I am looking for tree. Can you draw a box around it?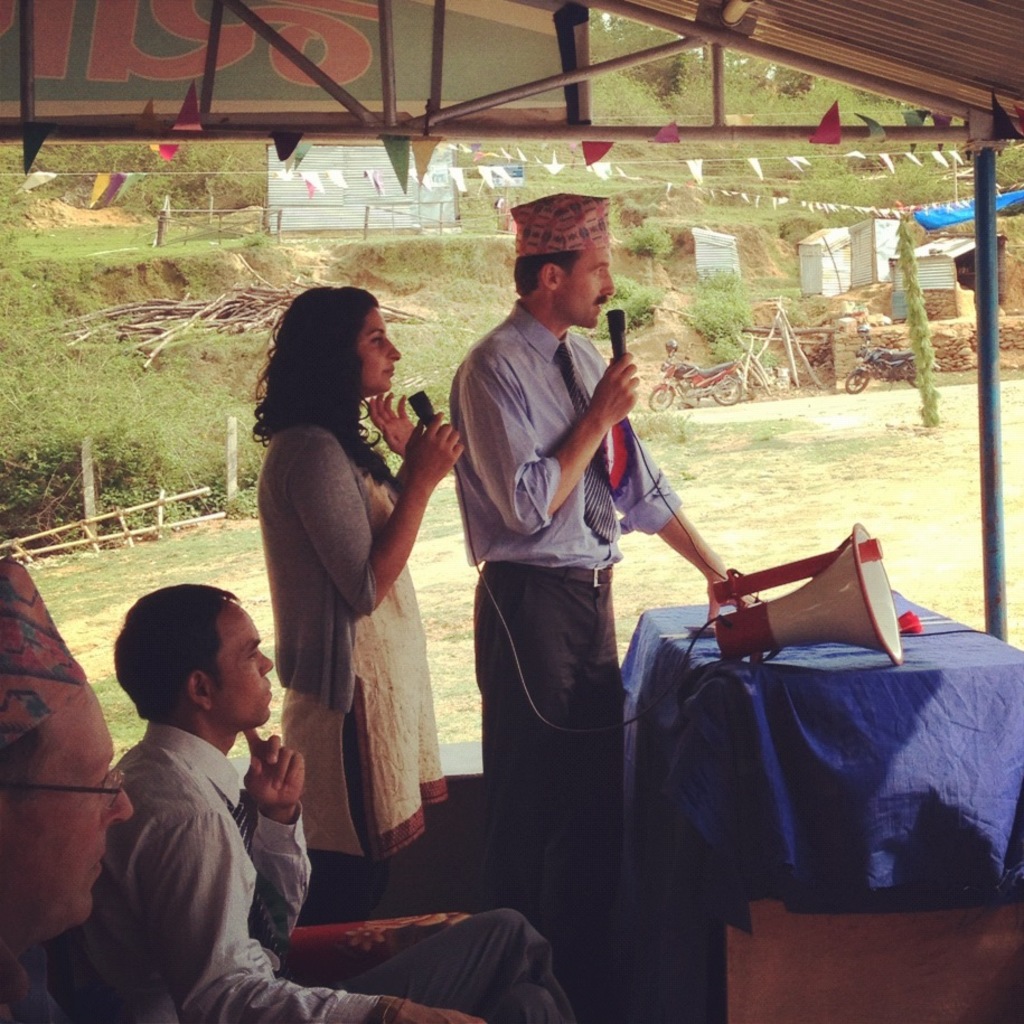
Sure, the bounding box is left=904, top=229, right=931, bottom=422.
